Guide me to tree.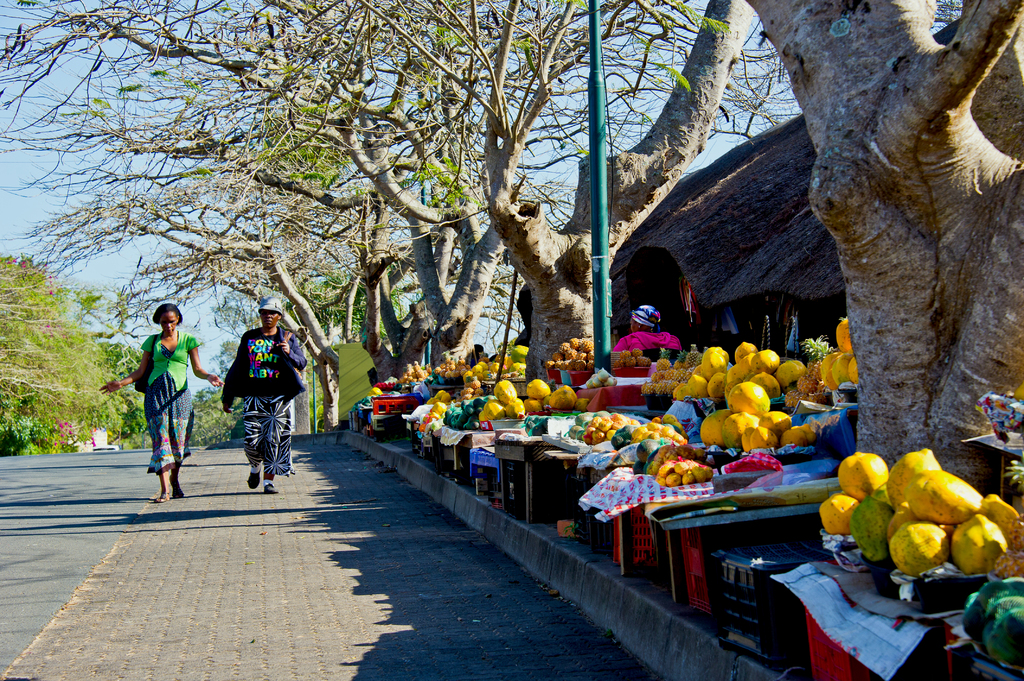
Guidance: [196,387,237,445].
